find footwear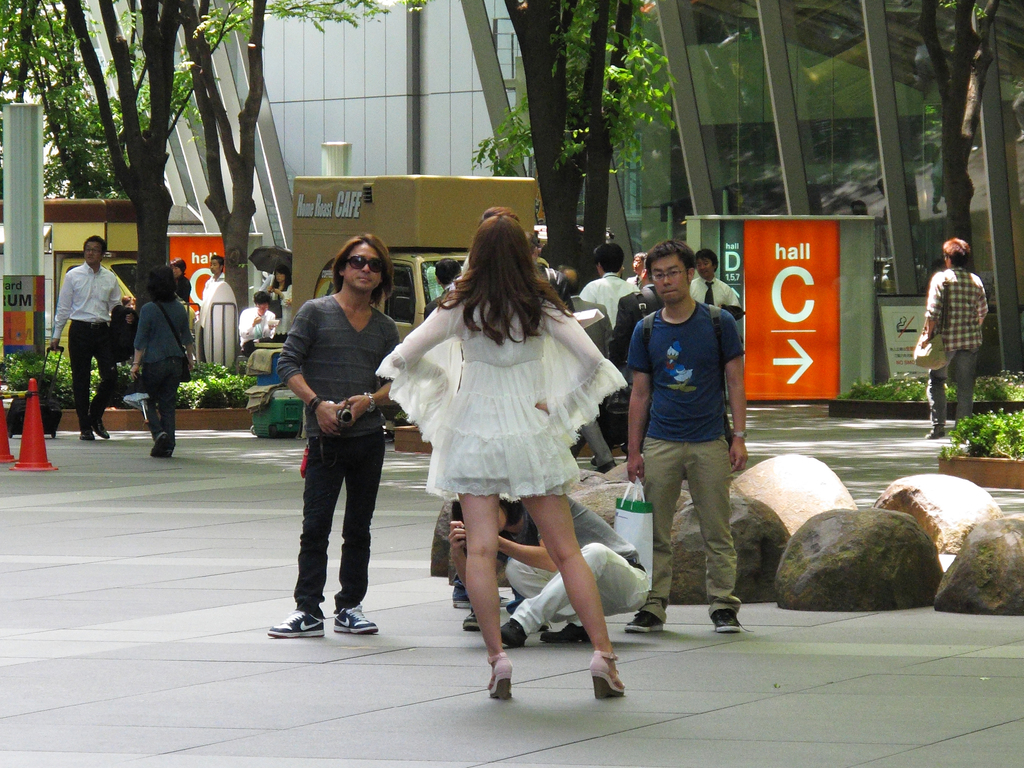
<region>164, 446, 175, 458</region>
